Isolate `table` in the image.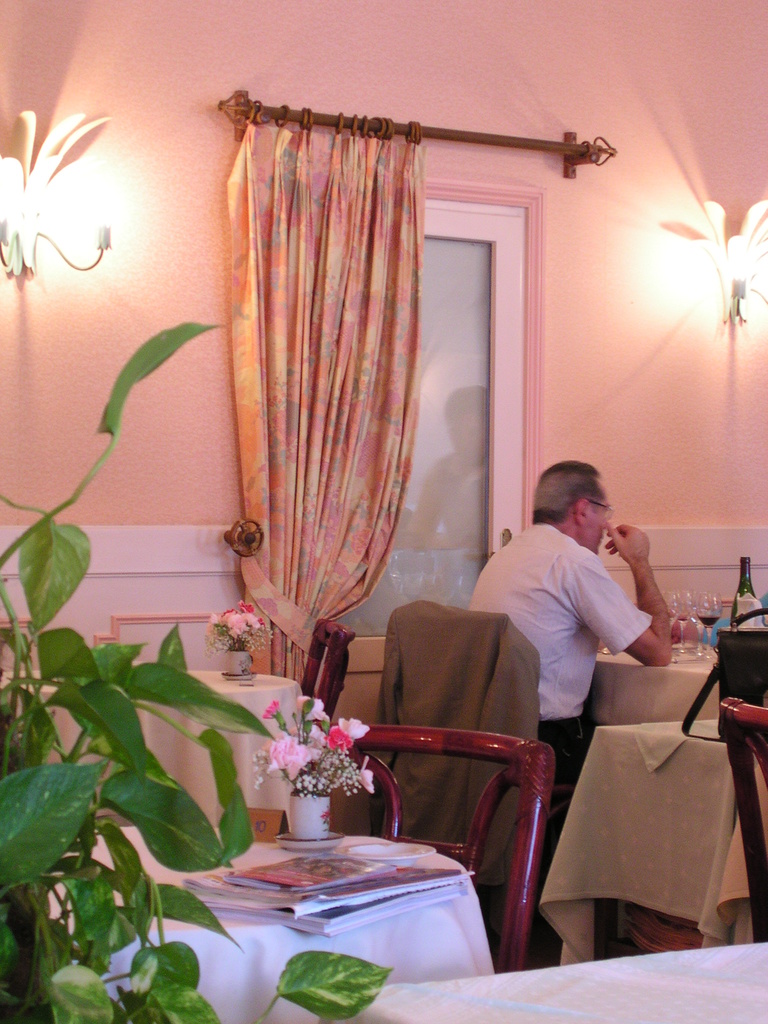
Isolated region: <bbox>335, 932, 767, 1023</bbox>.
